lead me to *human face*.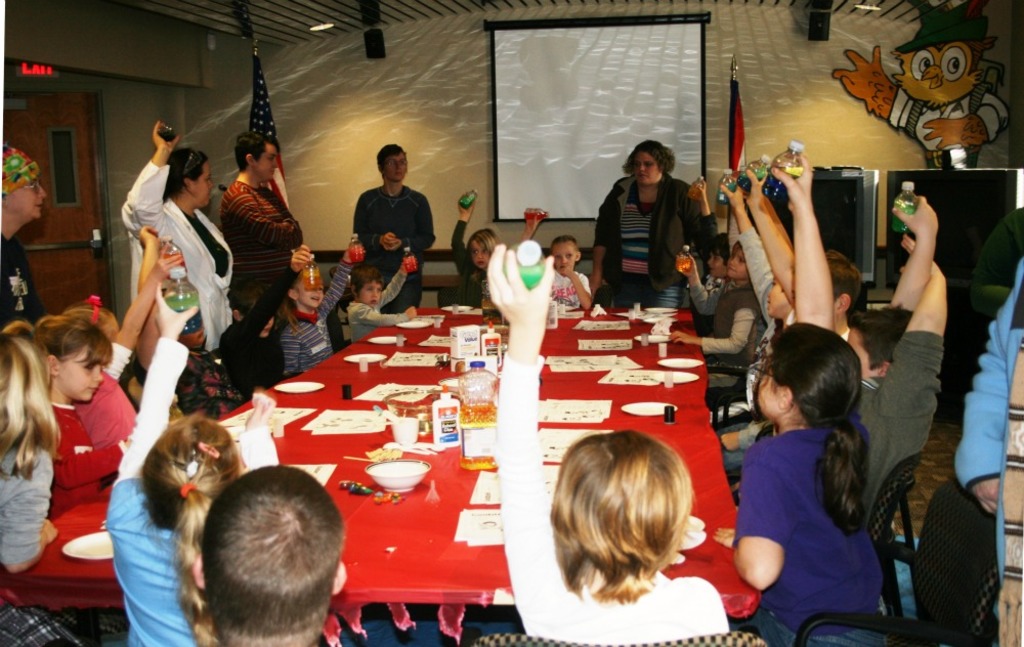
Lead to (388, 156, 407, 182).
